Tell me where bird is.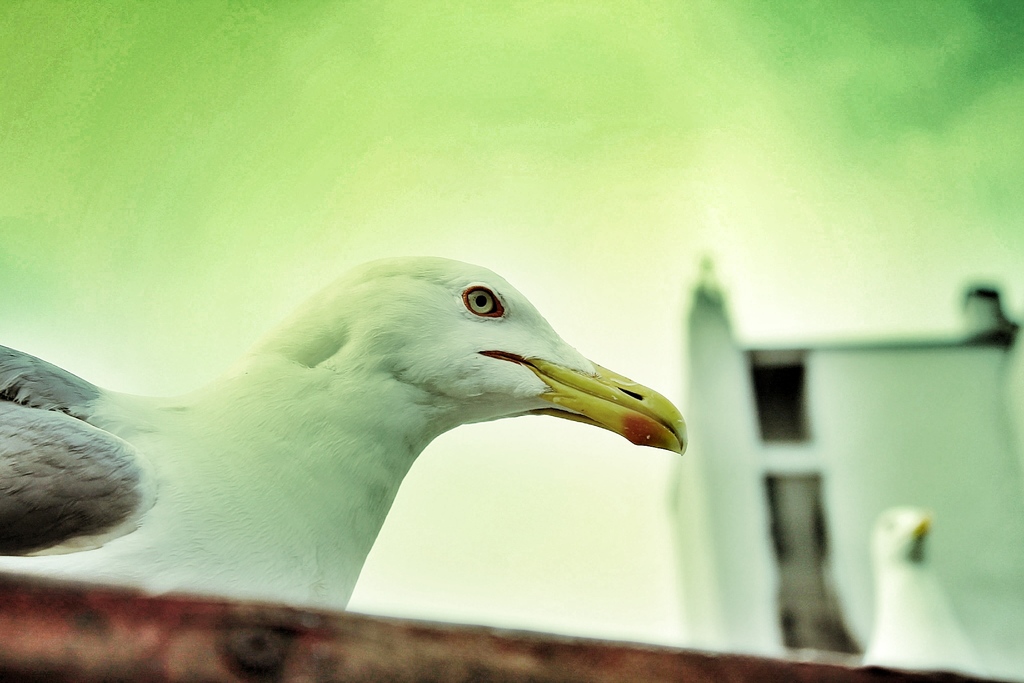
bird is at Rect(851, 497, 982, 680).
